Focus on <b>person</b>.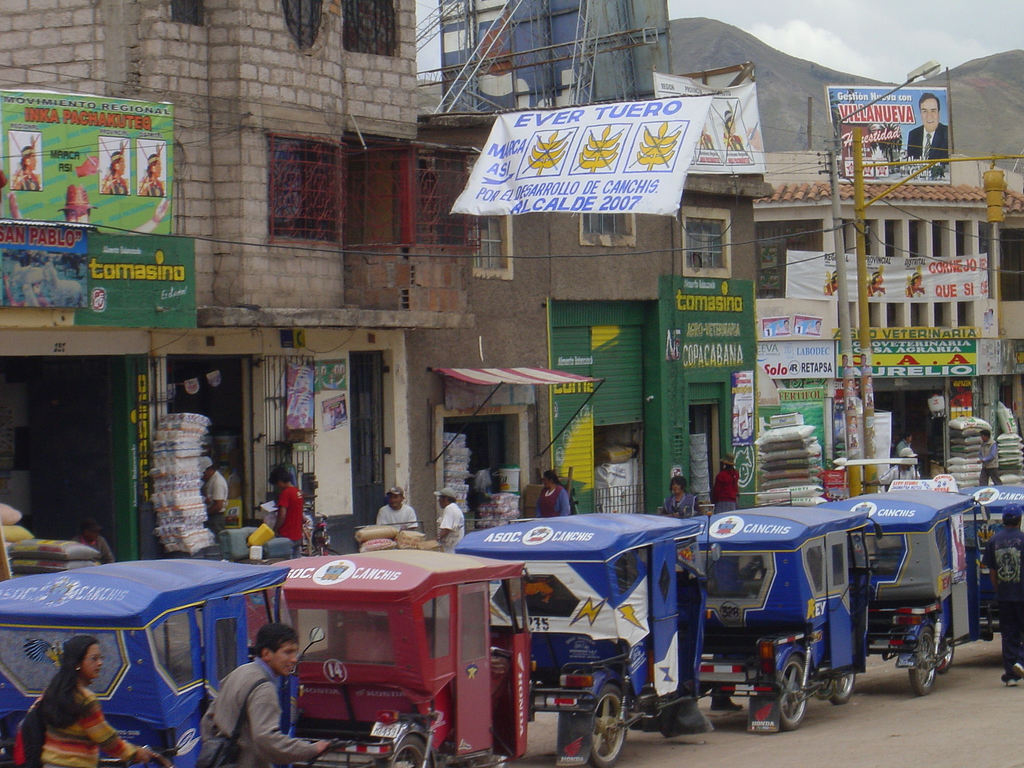
Focused at [left=12, top=147, right=41, bottom=191].
